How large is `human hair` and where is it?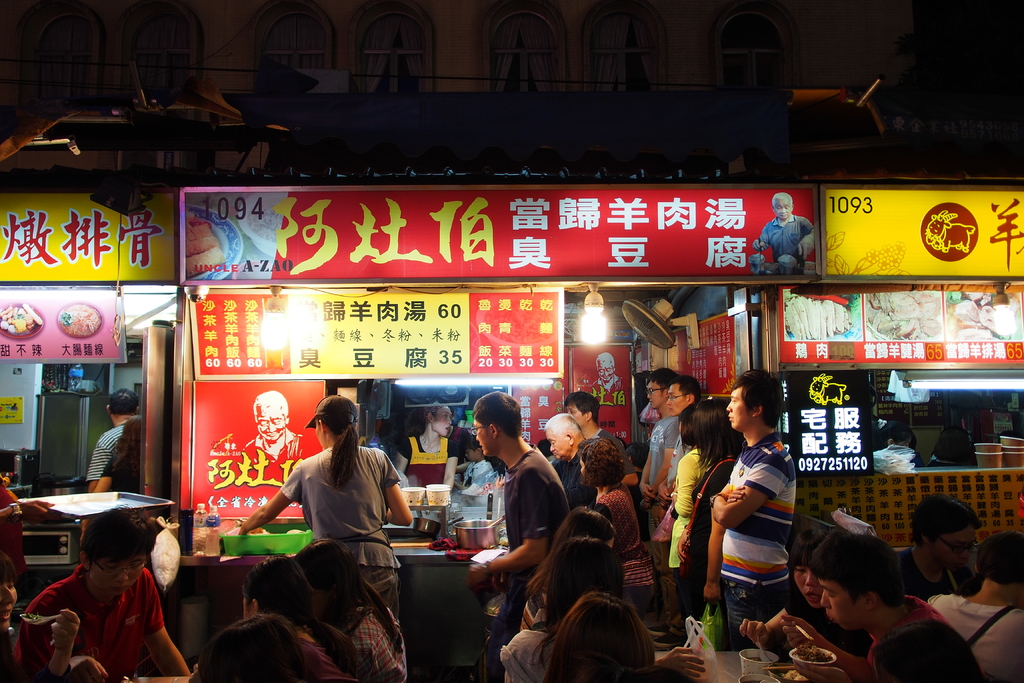
Bounding box: detection(559, 389, 603, 423).
